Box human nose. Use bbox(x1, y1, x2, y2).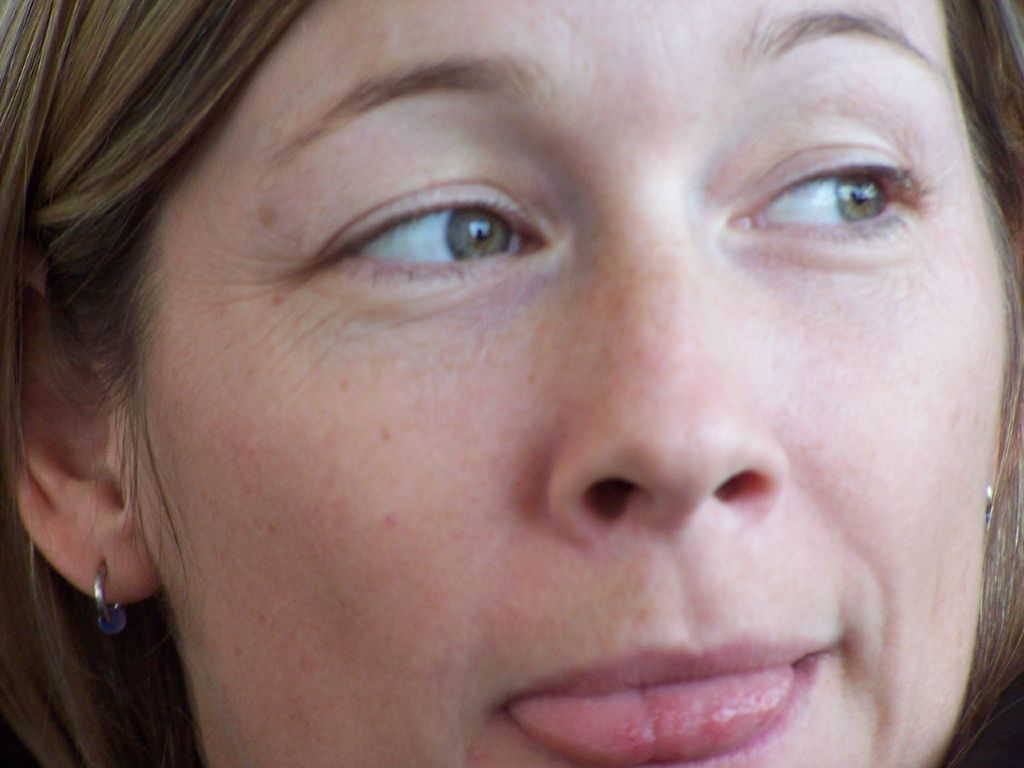
bbox(546, 166, 781, 538).
